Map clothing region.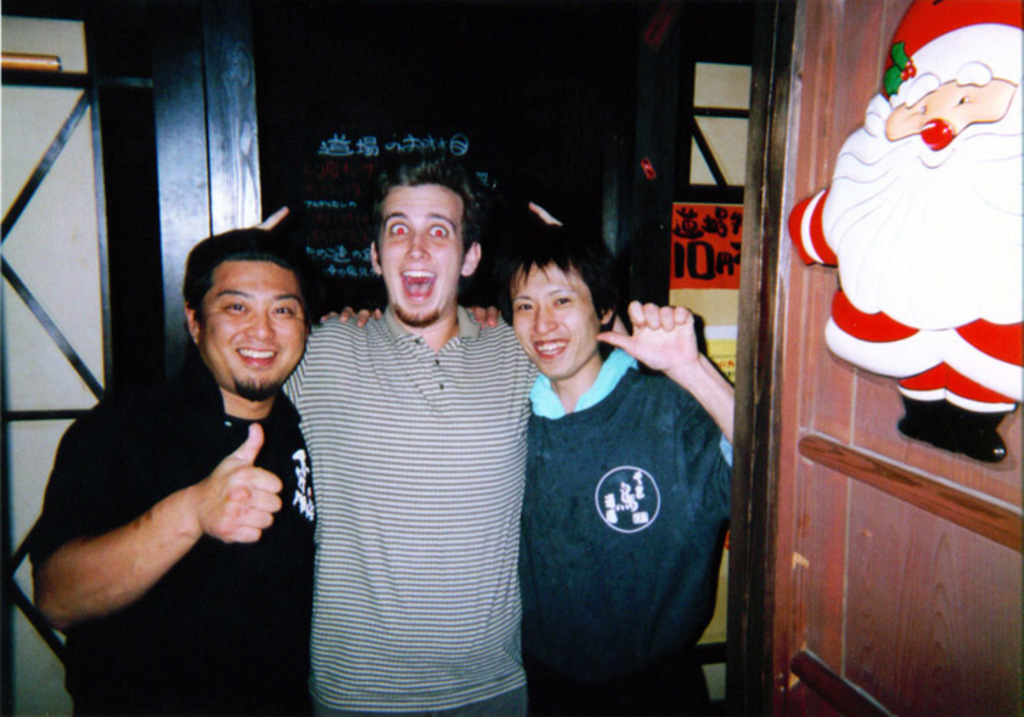
Mapped to x1=277 y1=298 x2=532 y2=716.
